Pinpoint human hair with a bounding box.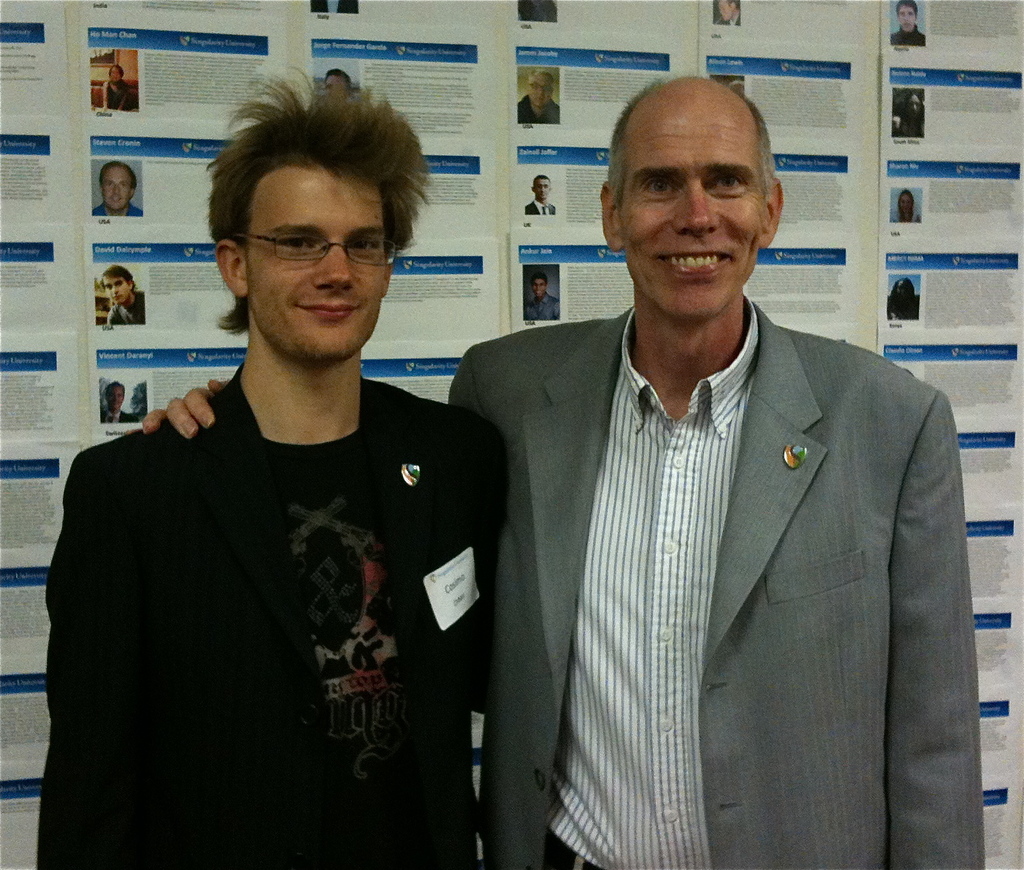
detection(536, 173, 550, 182).
